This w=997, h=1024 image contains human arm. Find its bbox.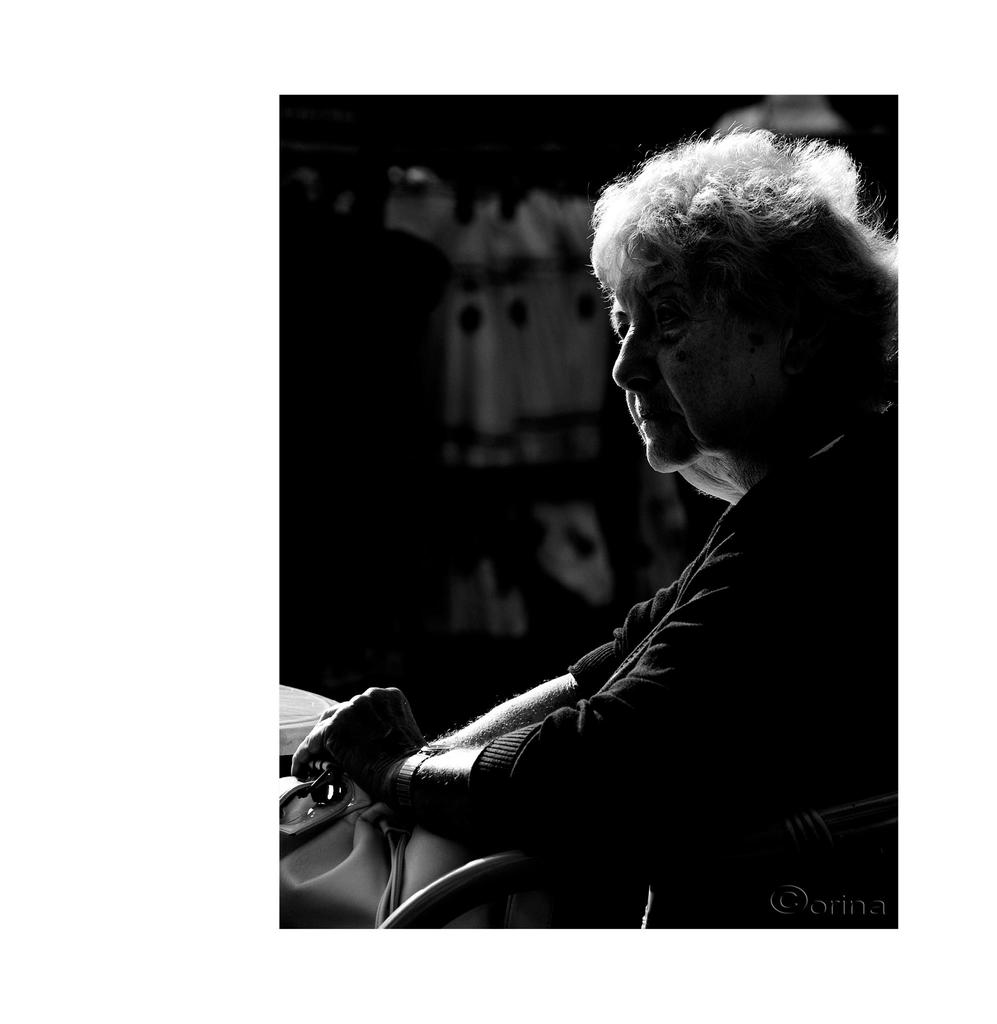
locate(407, 521, 698, 739).
